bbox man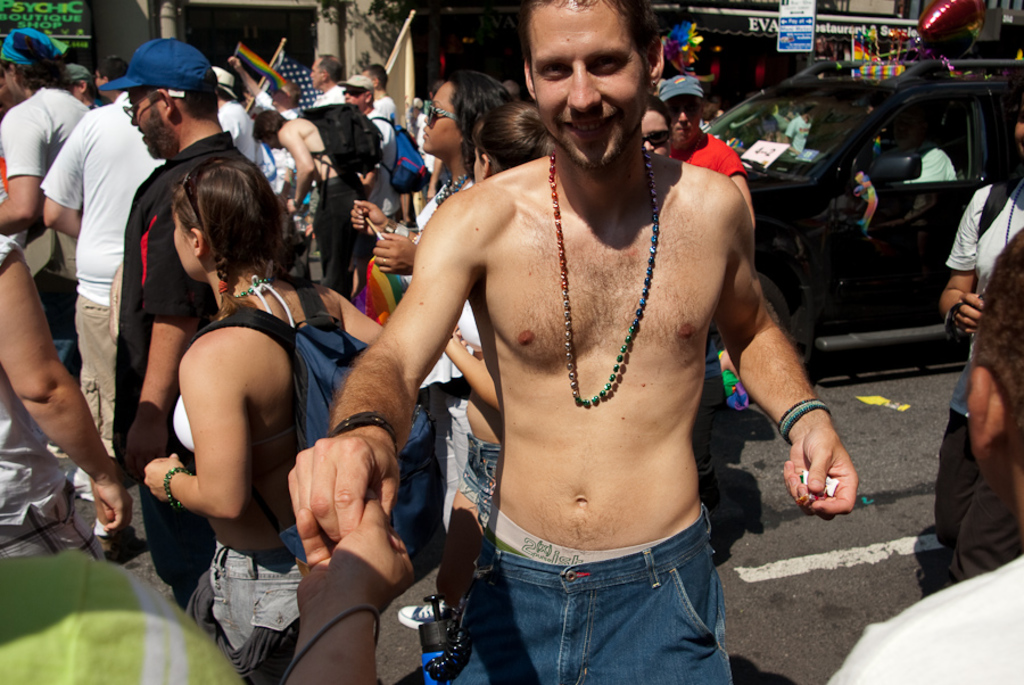
box=[201, 63, 272, 165]
